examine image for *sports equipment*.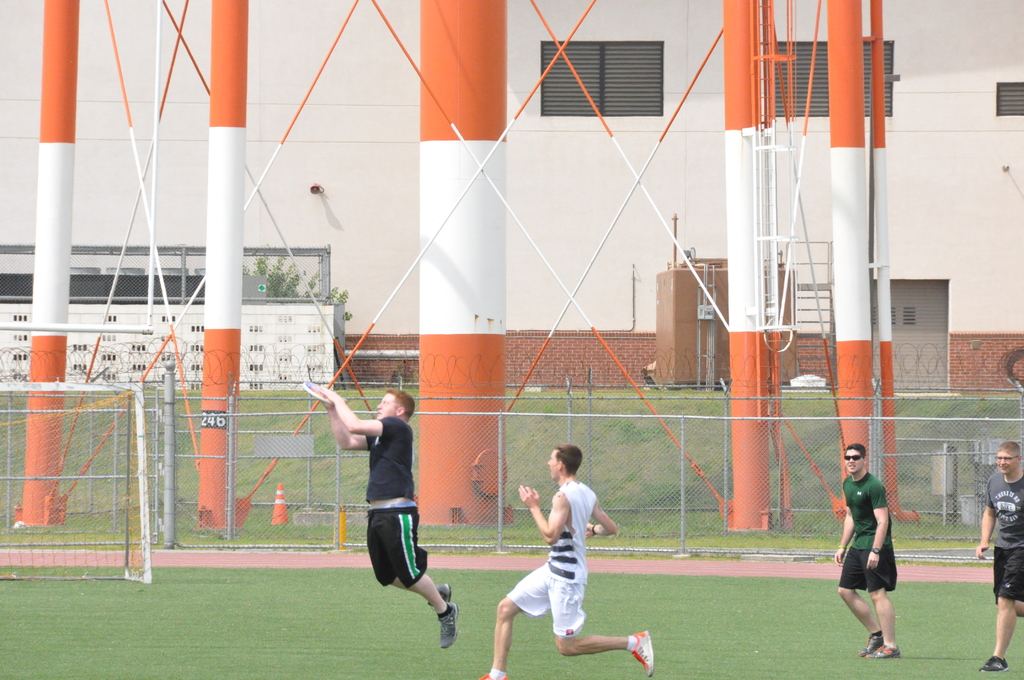
Examination result: (left=478, top=667, right=508, bottom=679).
